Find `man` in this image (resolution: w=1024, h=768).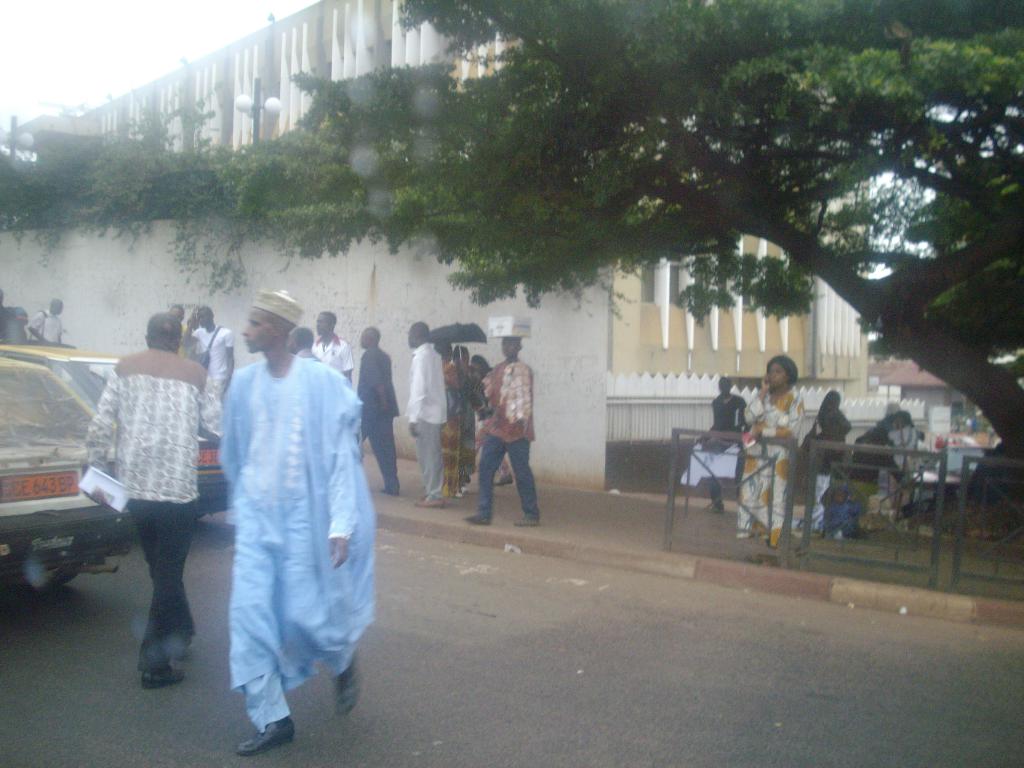
l=23, t=291, r=64, b=347.
